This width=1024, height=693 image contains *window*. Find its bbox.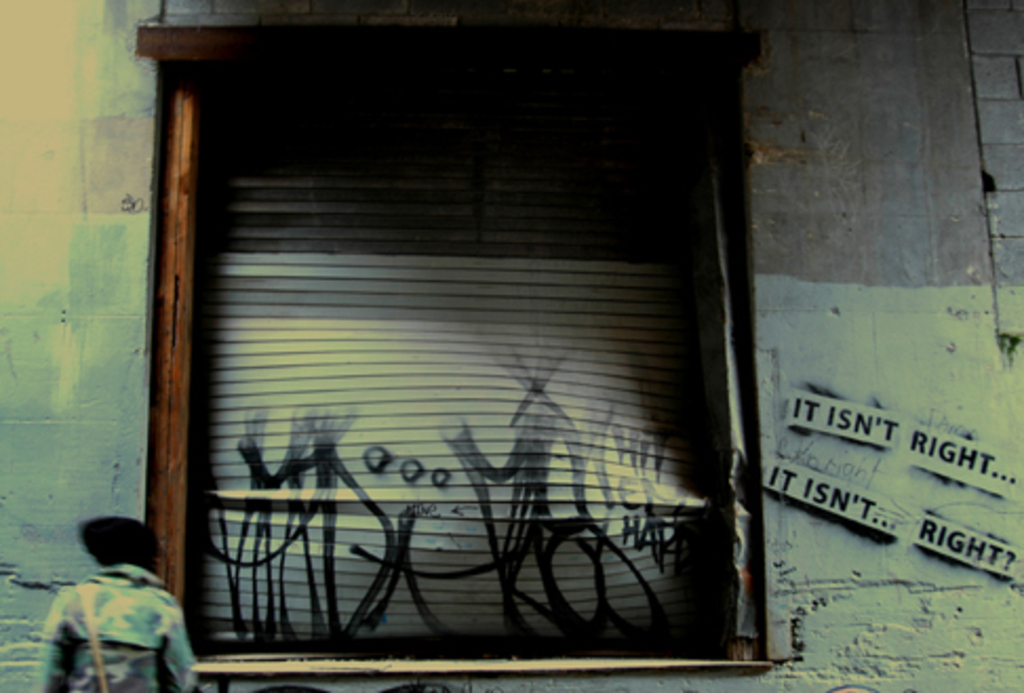
(x1=154, y1=38, x2=712, y2=560).
